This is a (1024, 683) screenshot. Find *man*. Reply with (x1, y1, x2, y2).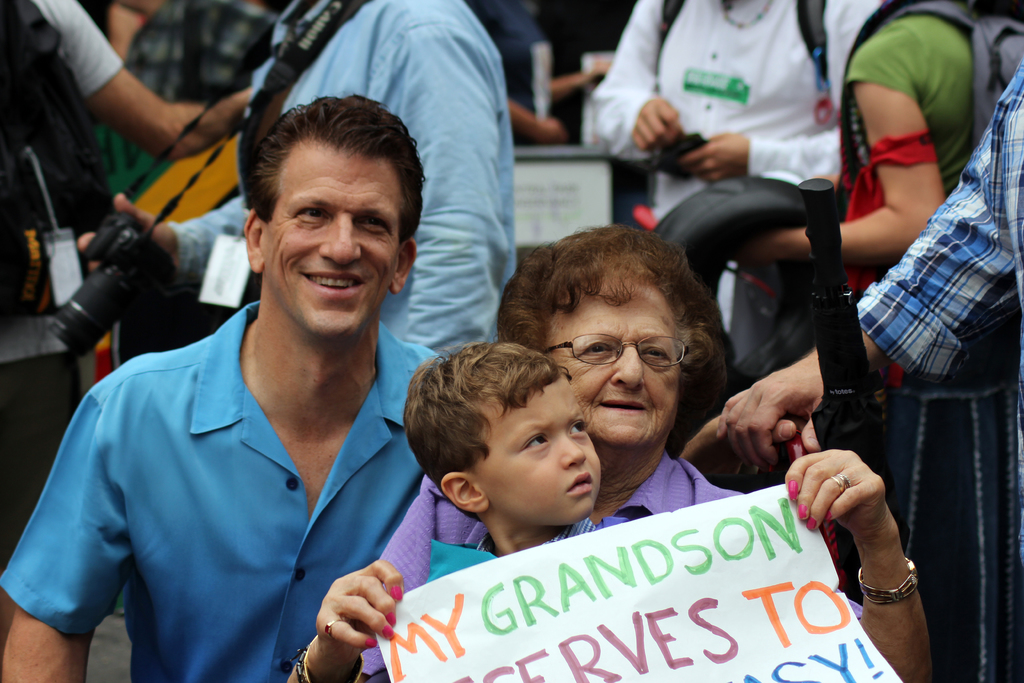
(75, 0, 514, 358).
